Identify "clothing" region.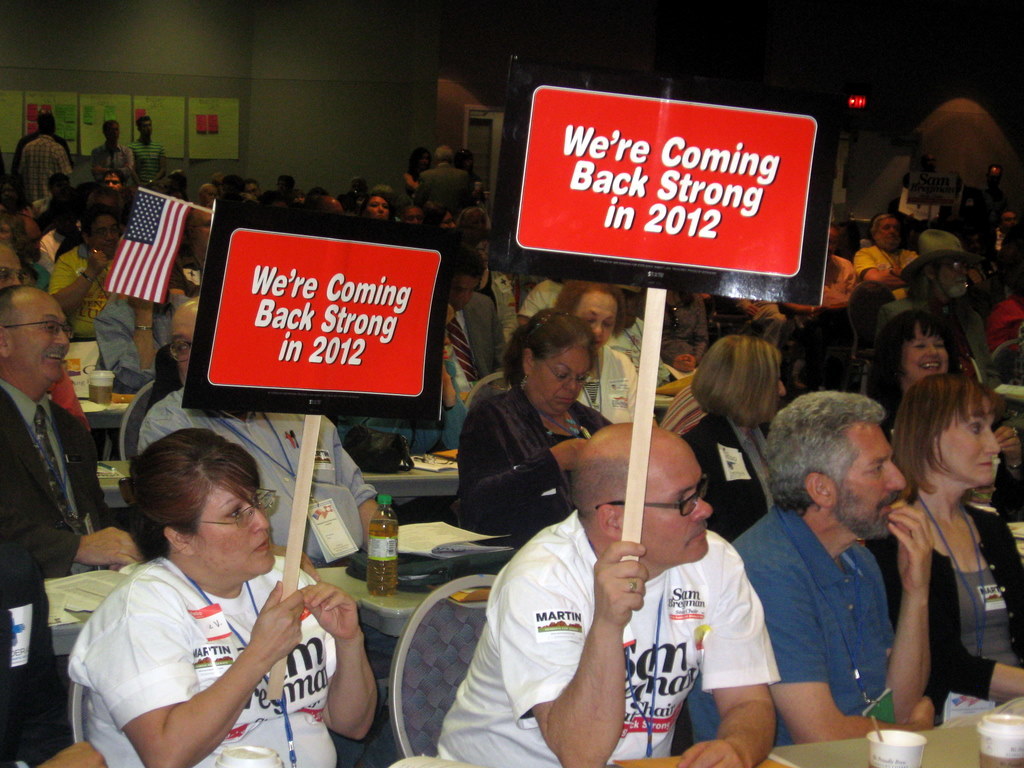
Region: (96, 143, 140, 190).
